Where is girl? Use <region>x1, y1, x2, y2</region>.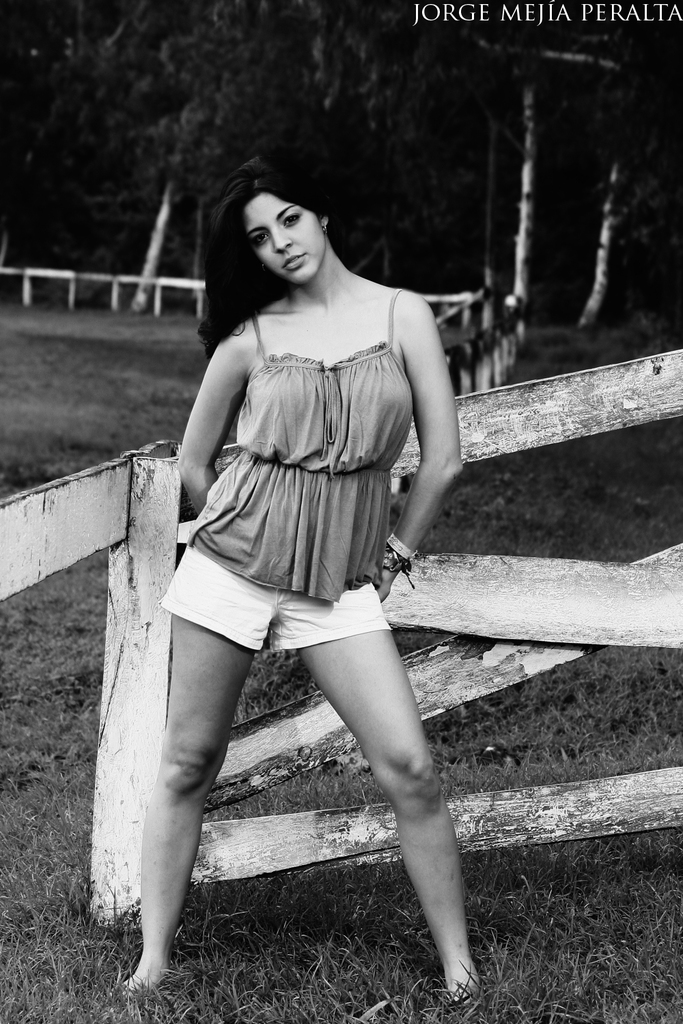
<region>111, 138, 503, 1003</region>.
